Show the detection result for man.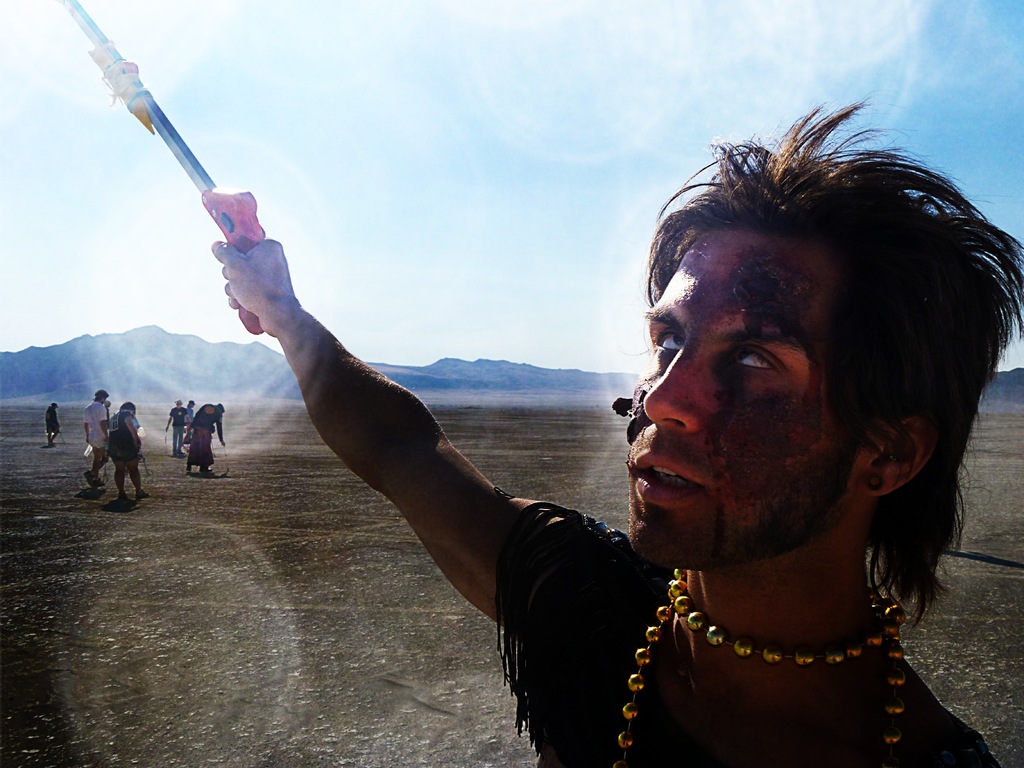
<box>47,399,60,446</box>.
